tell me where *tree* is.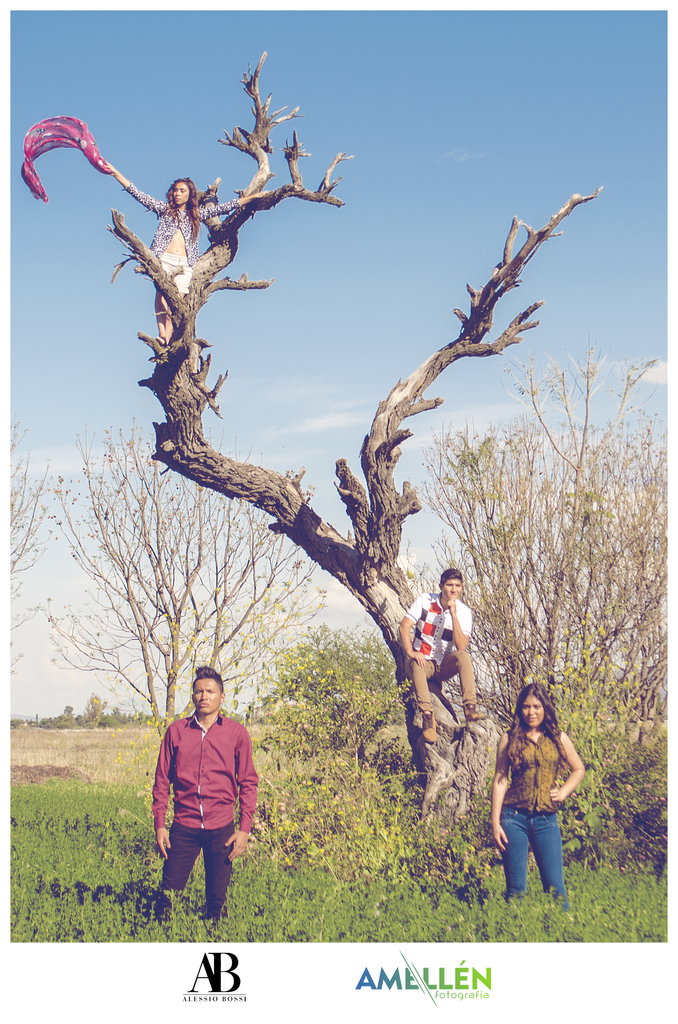
*tree* is at 412 362 673 781.
